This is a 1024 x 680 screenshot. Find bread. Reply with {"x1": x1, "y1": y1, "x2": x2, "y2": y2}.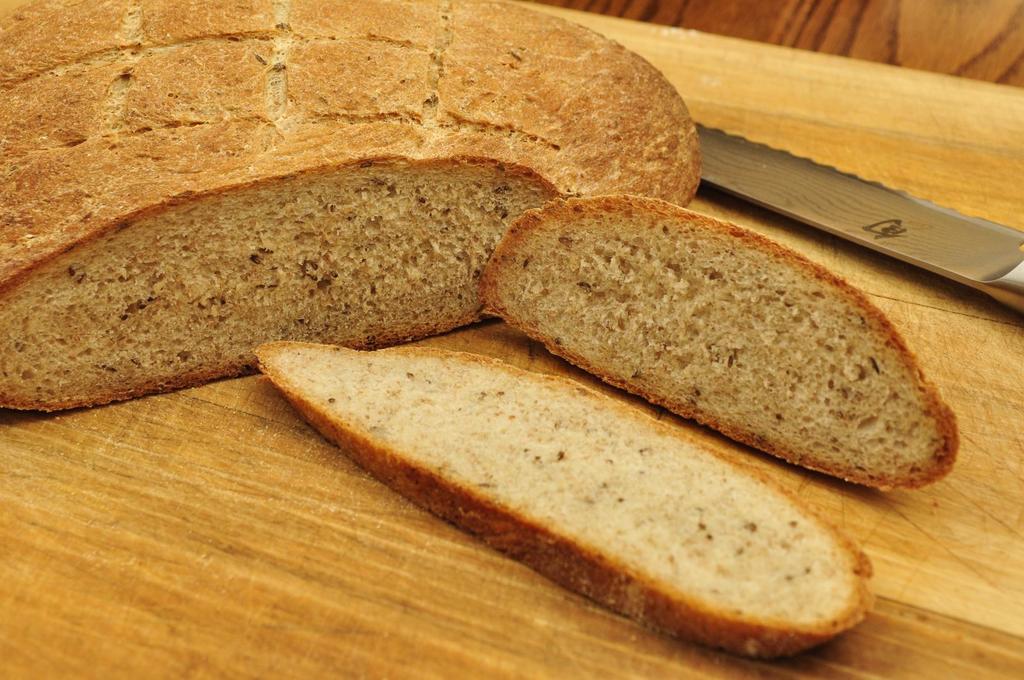
{"x1": 0, "y1": 0, "x2": 707, "y2": 418}.
